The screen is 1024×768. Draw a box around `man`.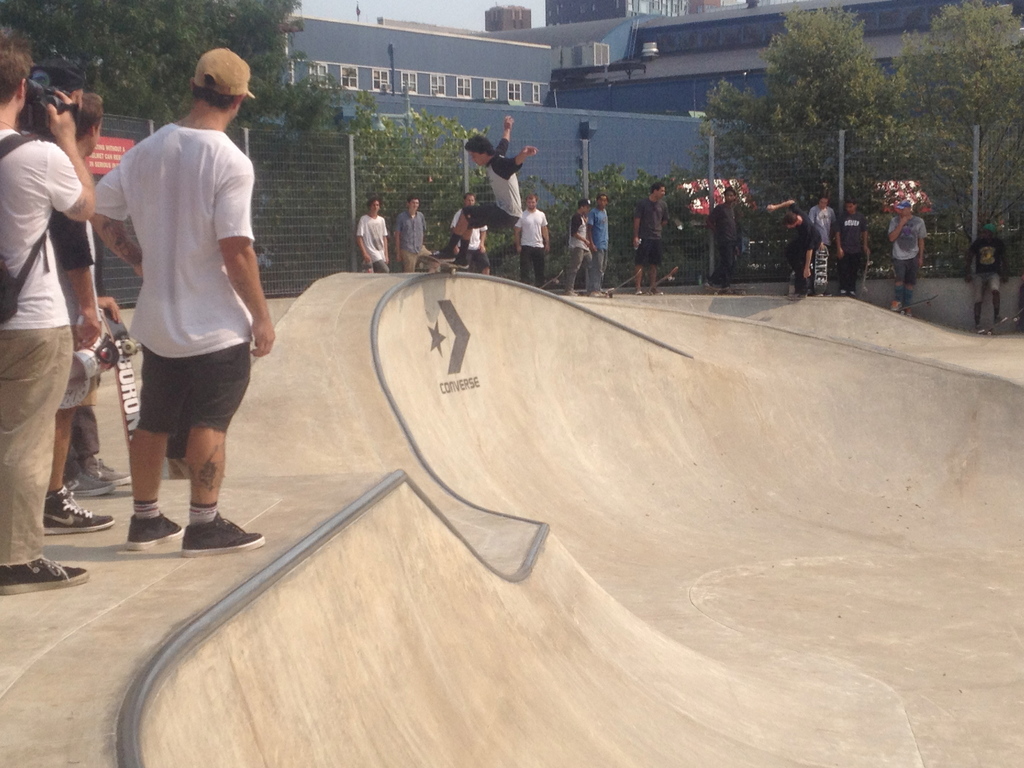
region(0, 28, 97, 606).
